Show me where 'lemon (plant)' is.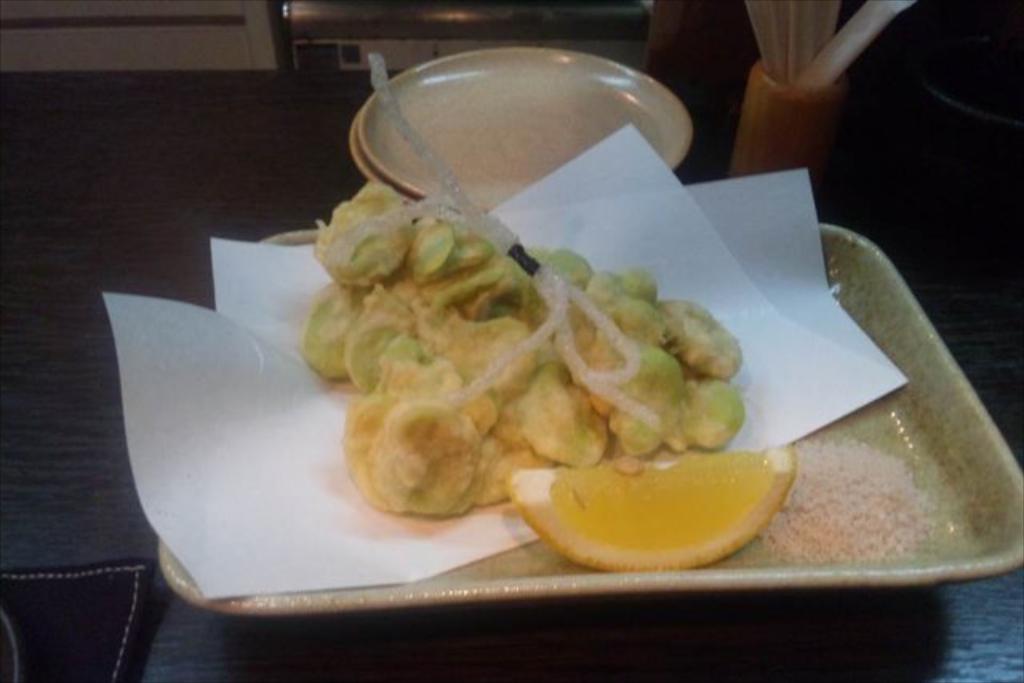
'lemon (plant)' is at bbox=(502, 448, 798, 566).
